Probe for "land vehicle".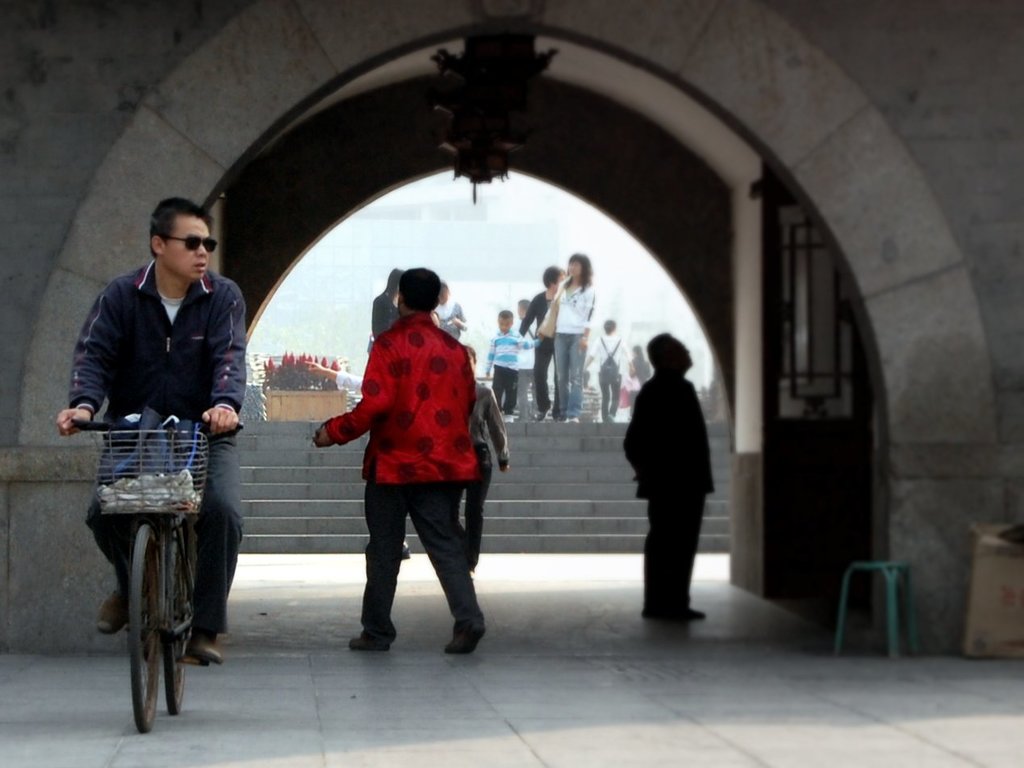
Probe result: 63,351,251,733.
